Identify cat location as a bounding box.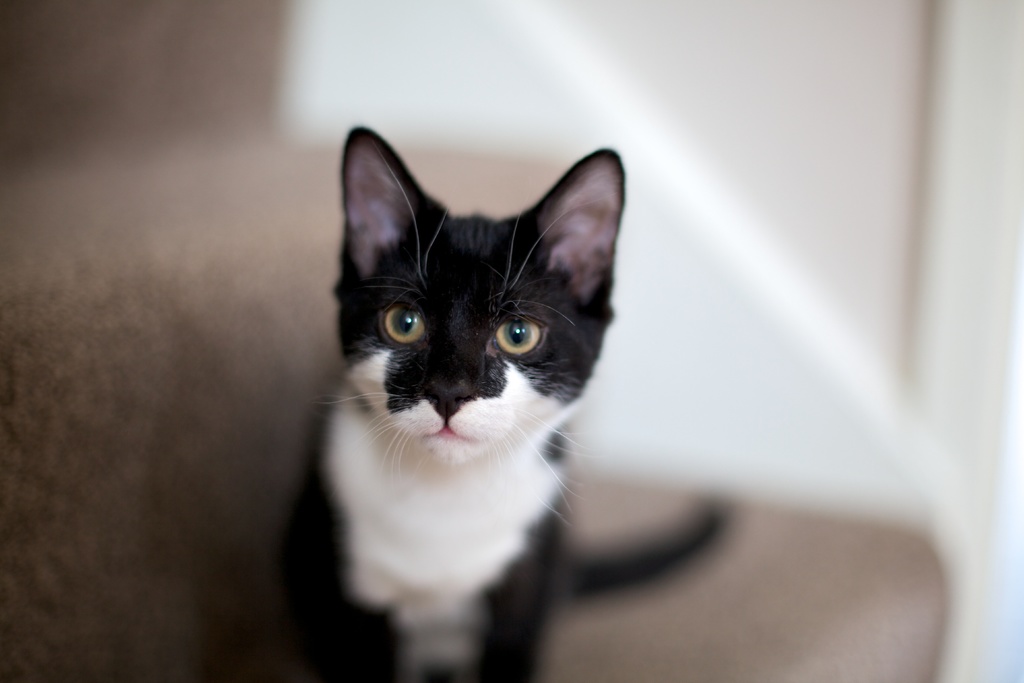
locate(269, 118, 745, 682).
